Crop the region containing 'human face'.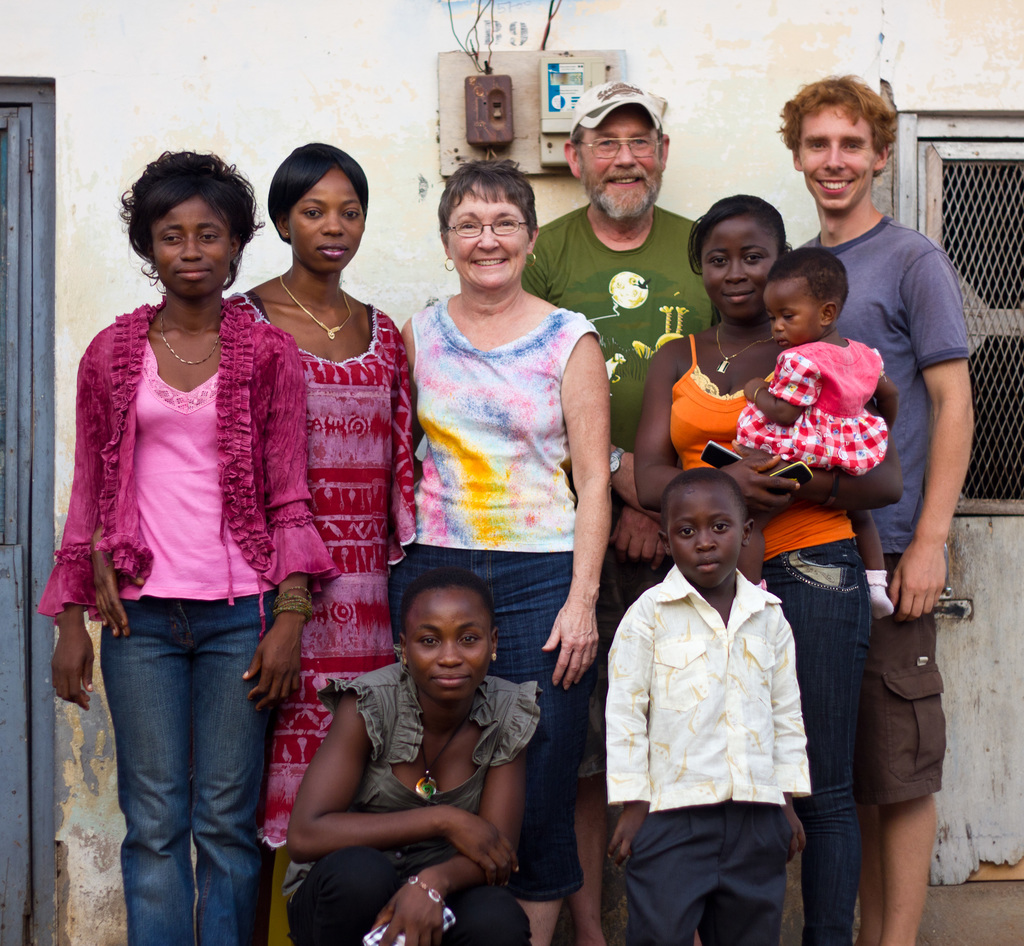
Crop region: box=[762, 284, 825, 345].
